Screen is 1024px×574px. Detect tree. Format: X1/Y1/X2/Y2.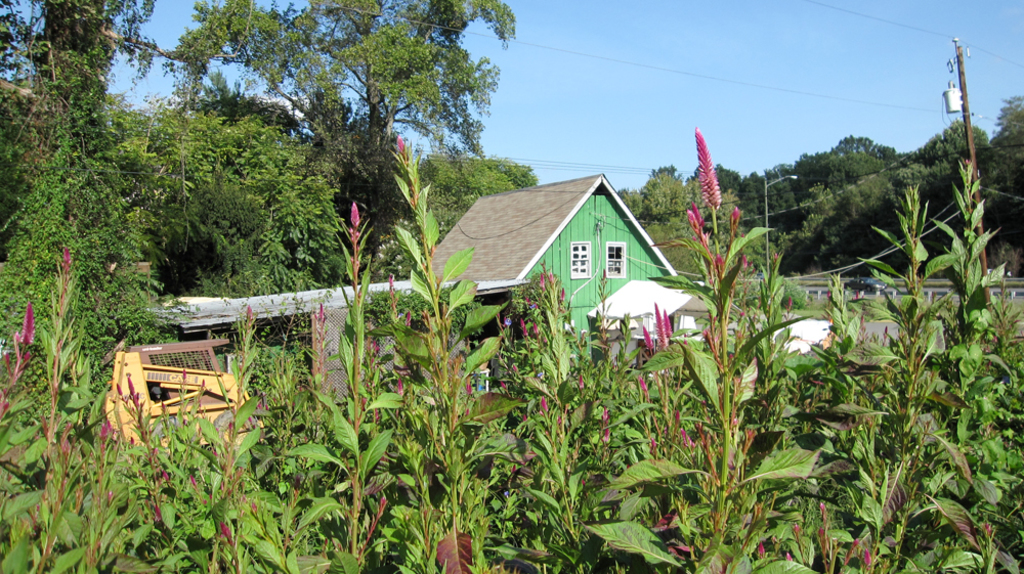
0/0/163/269.
